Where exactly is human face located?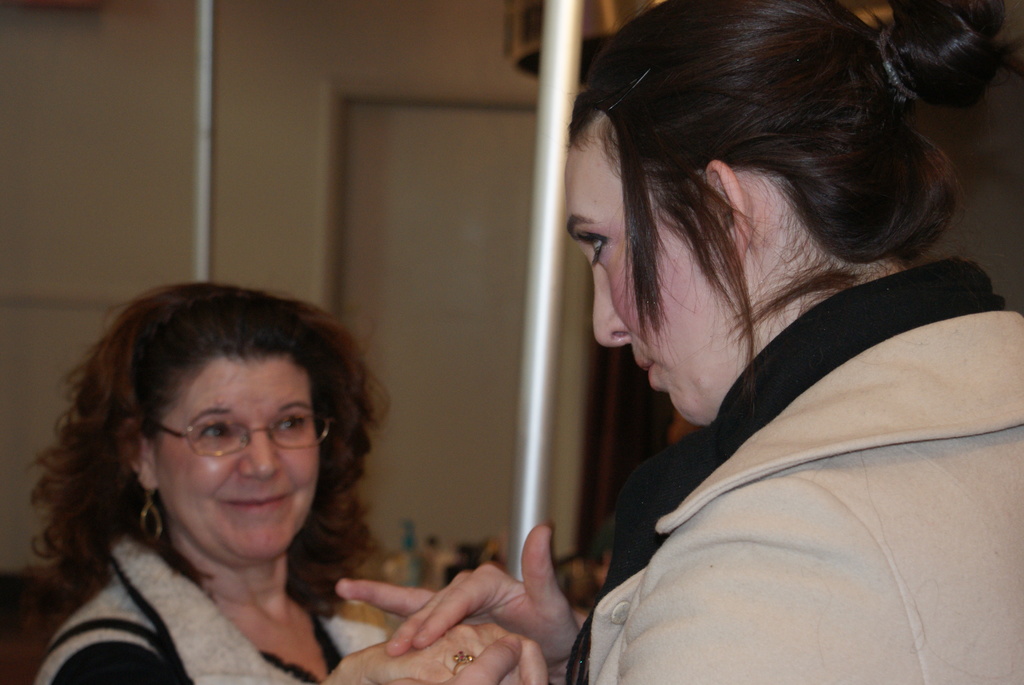
Its bounding box is (left=160, top=348, right=323, bottom=565).
